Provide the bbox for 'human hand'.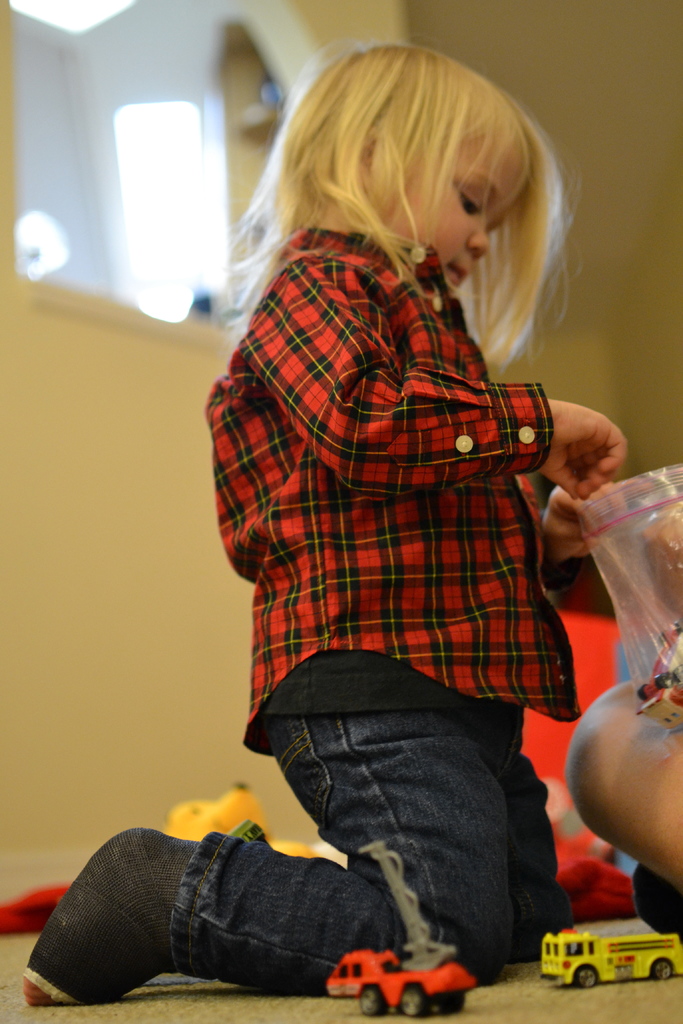
region(519, 378, 643, 504).
